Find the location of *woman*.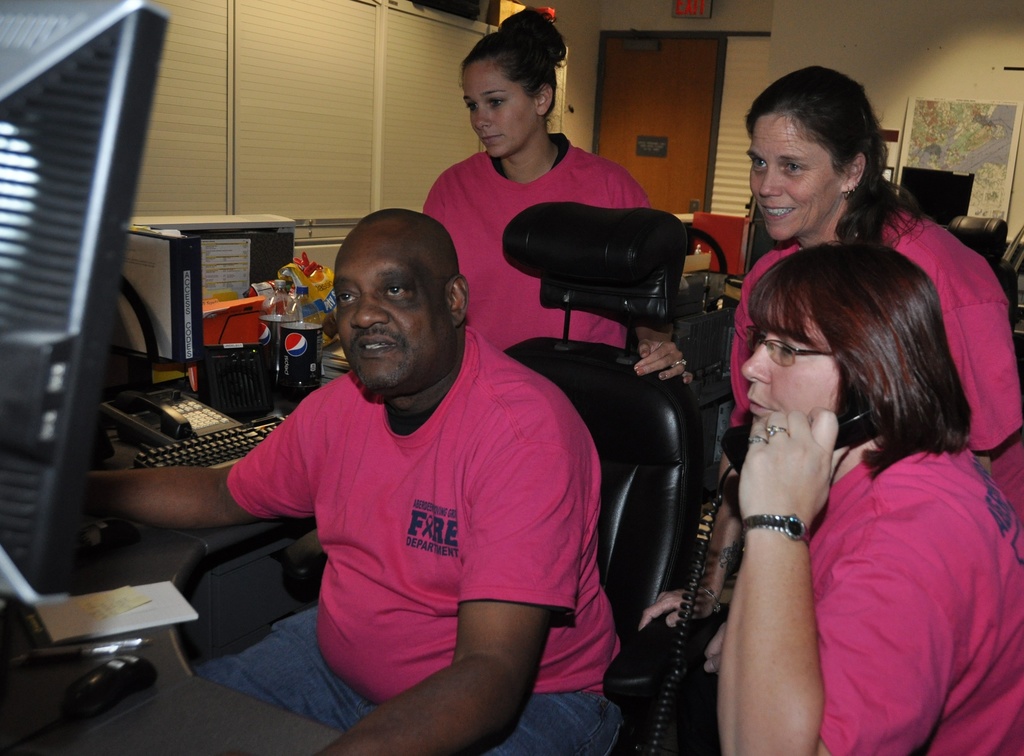
Location: [625, 65, 1023, 630].
